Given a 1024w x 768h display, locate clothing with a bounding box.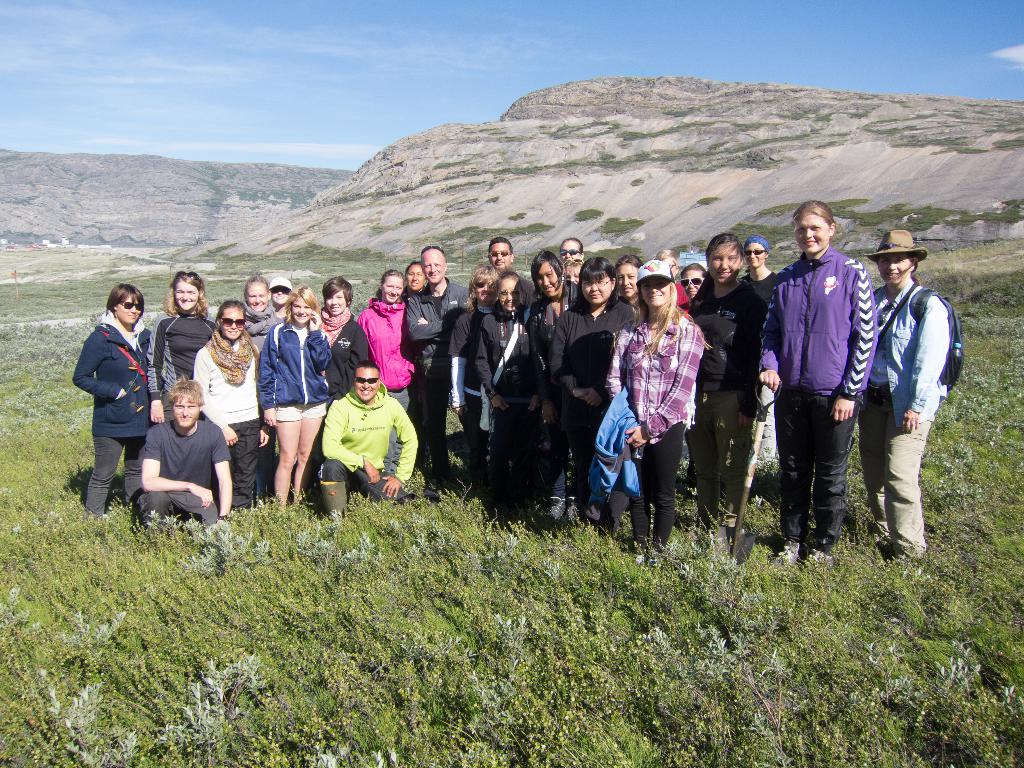
Located: (756,248,888,541).
